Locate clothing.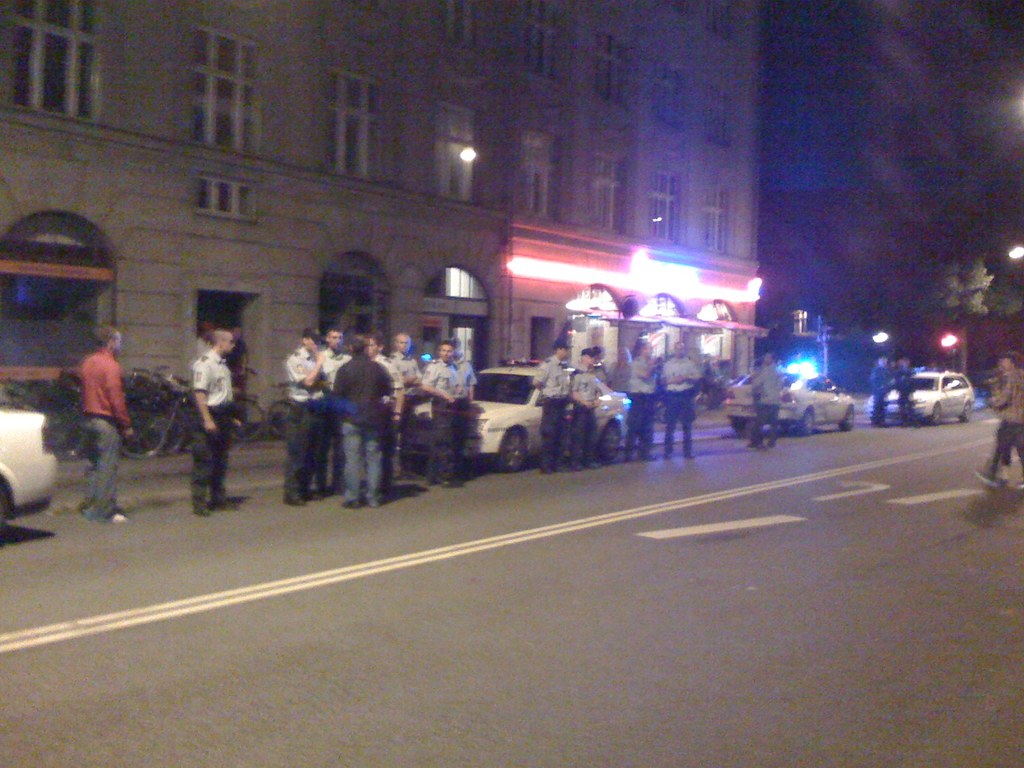
Bounding box: 657, 355, 703, 451.
